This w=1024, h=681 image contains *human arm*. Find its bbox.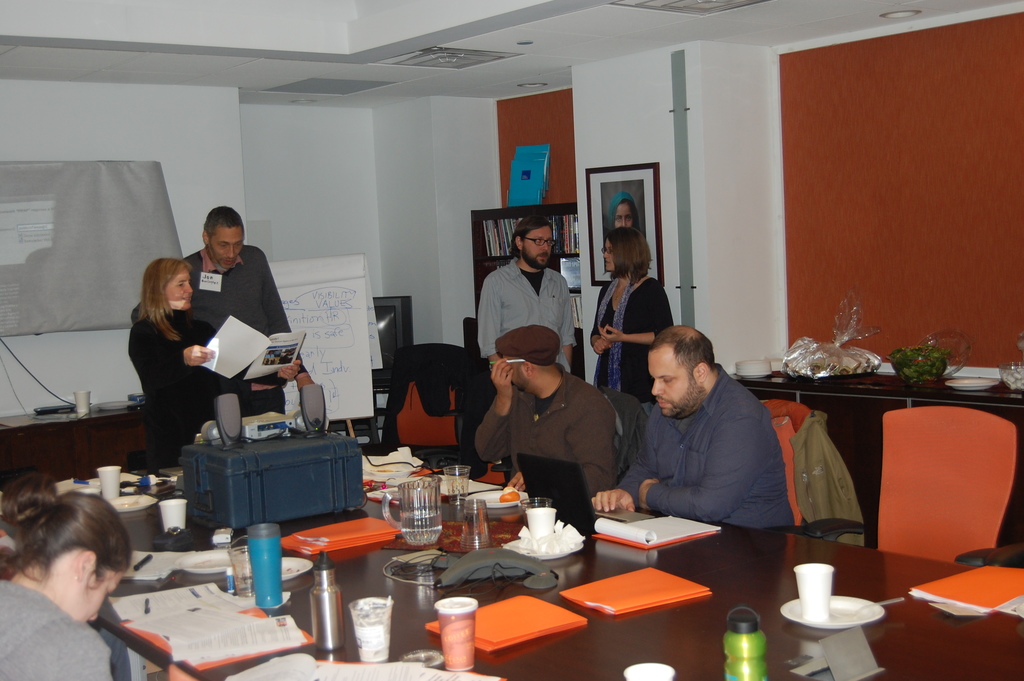
bbox=[560, 277, 577, 361].
